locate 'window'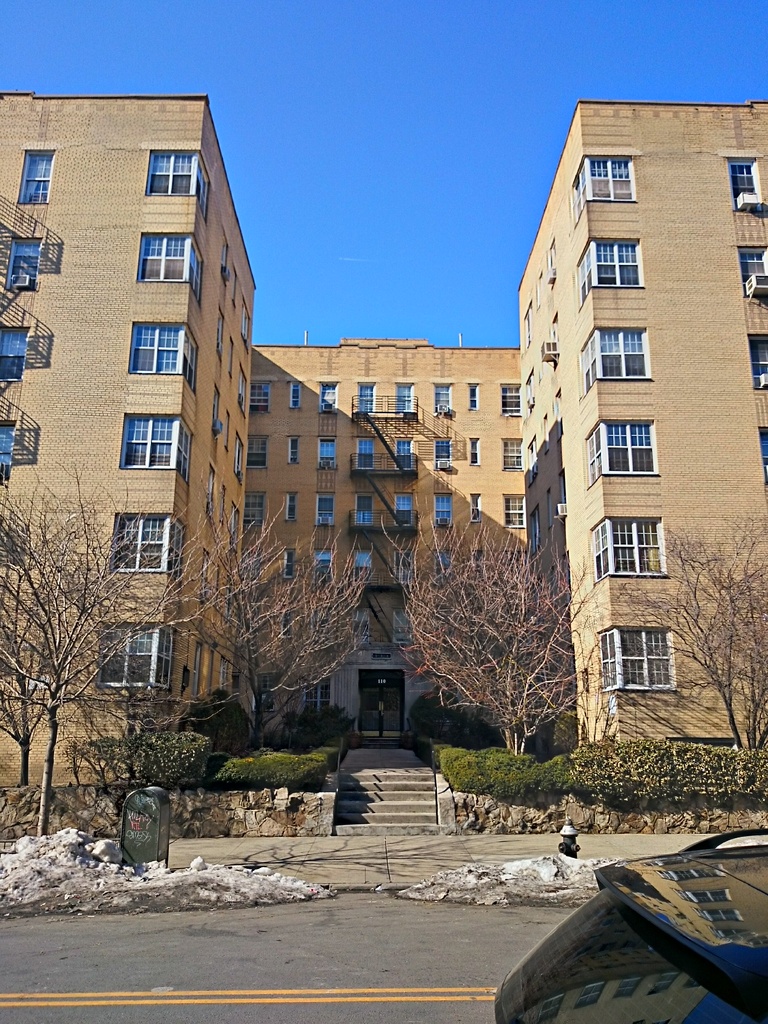
{"left": 441, "top": 442, "right": 453, "bottom": 475}
